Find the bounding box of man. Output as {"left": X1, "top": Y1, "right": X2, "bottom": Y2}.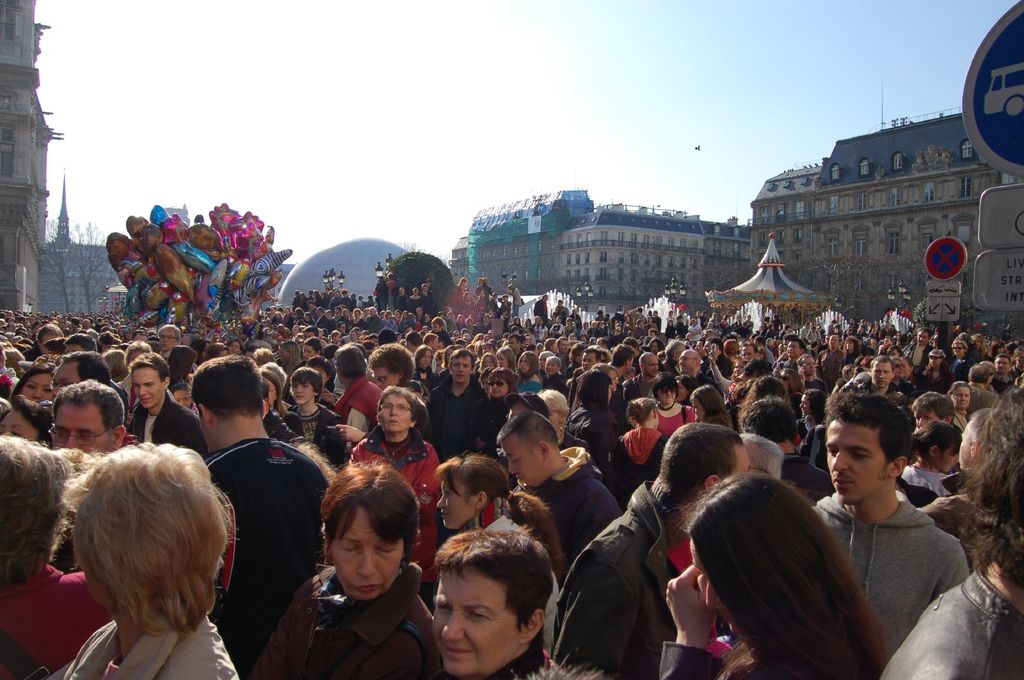
{"left": 49, "top": 379, "right": 127, "bottom": 569}.
